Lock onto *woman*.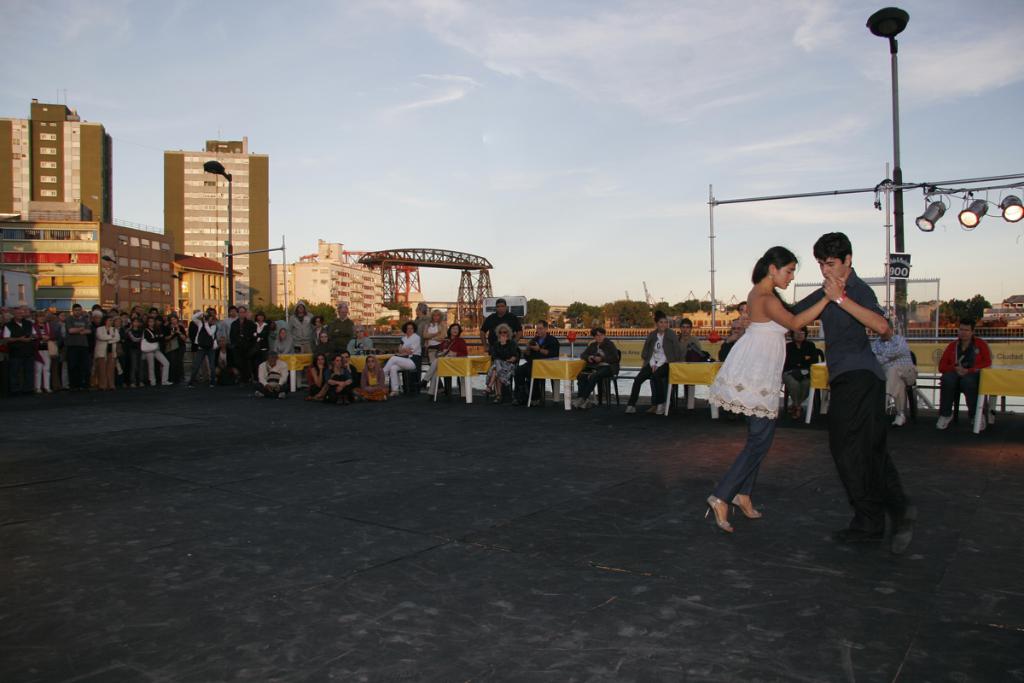
Locked: x1=32, y1=313, x2=55, y2=394.
